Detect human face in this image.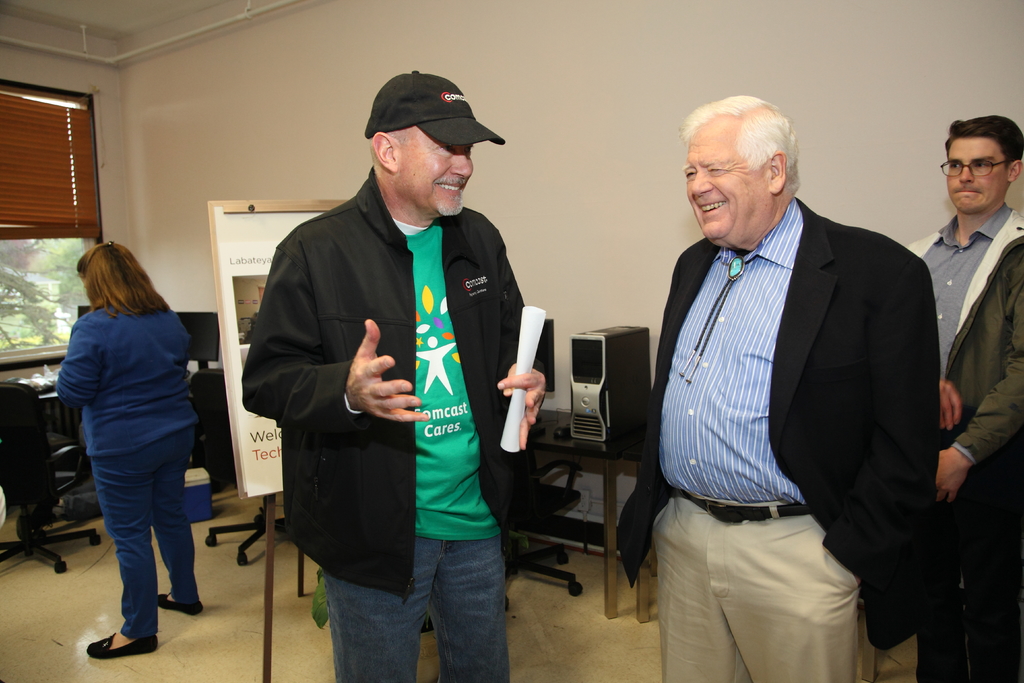
Detection: [947,136,1010,210].
